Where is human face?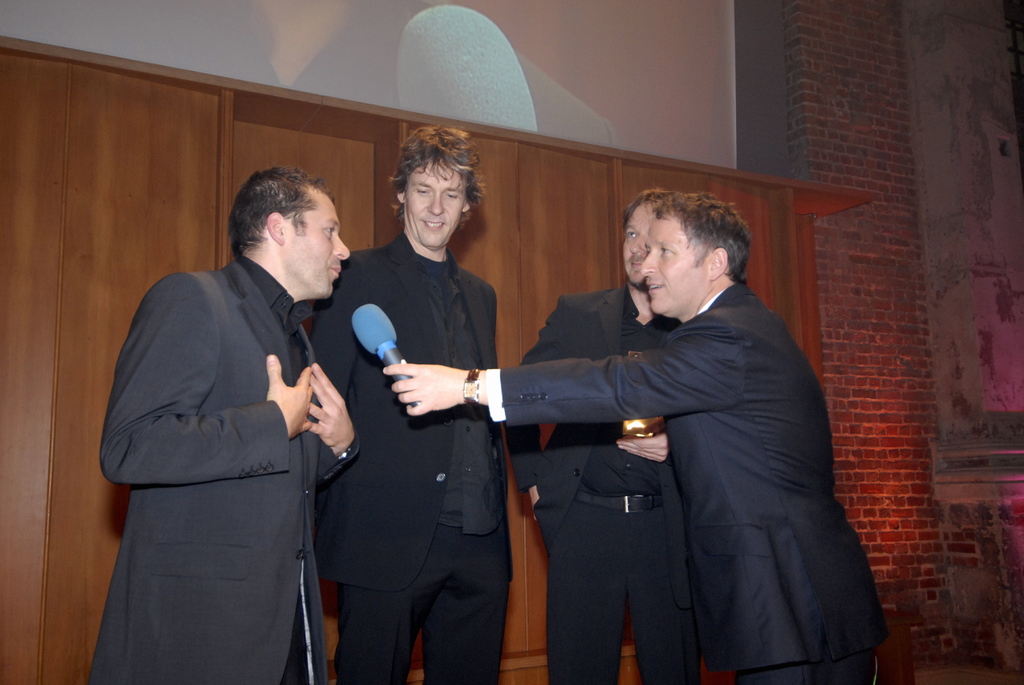
bbox=[283, 184, 348, 302].
